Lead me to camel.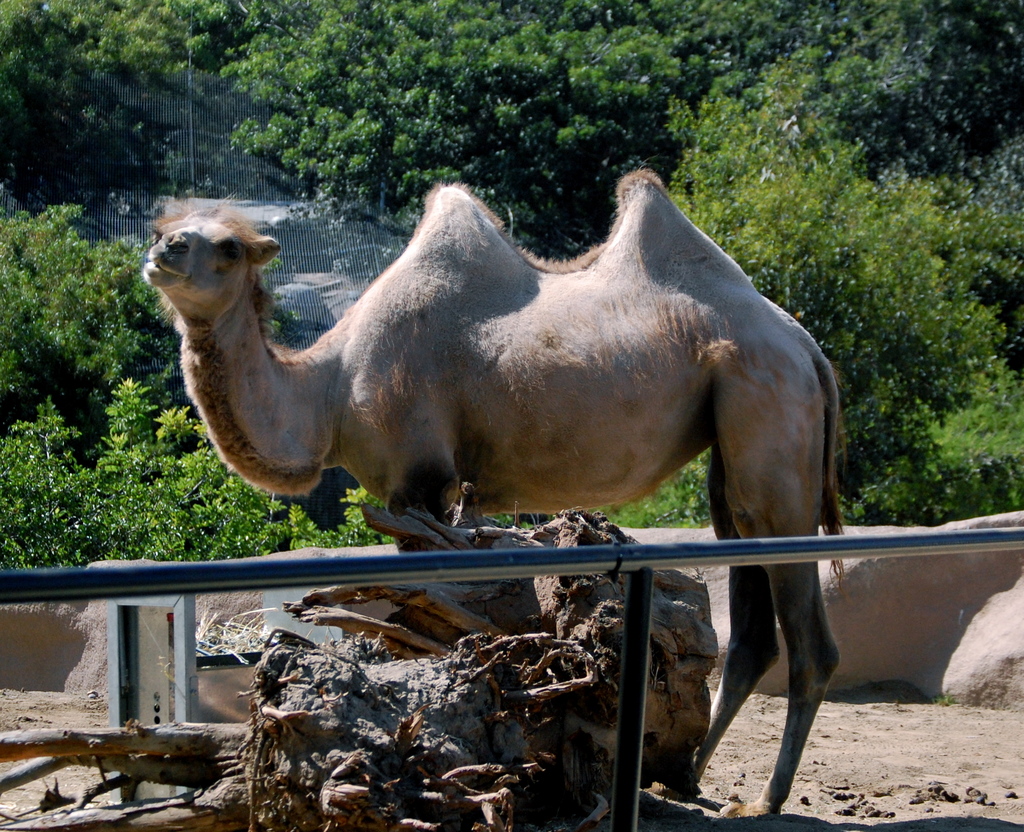
Lead to [left=141, top=163, right=845, bottom=819].
